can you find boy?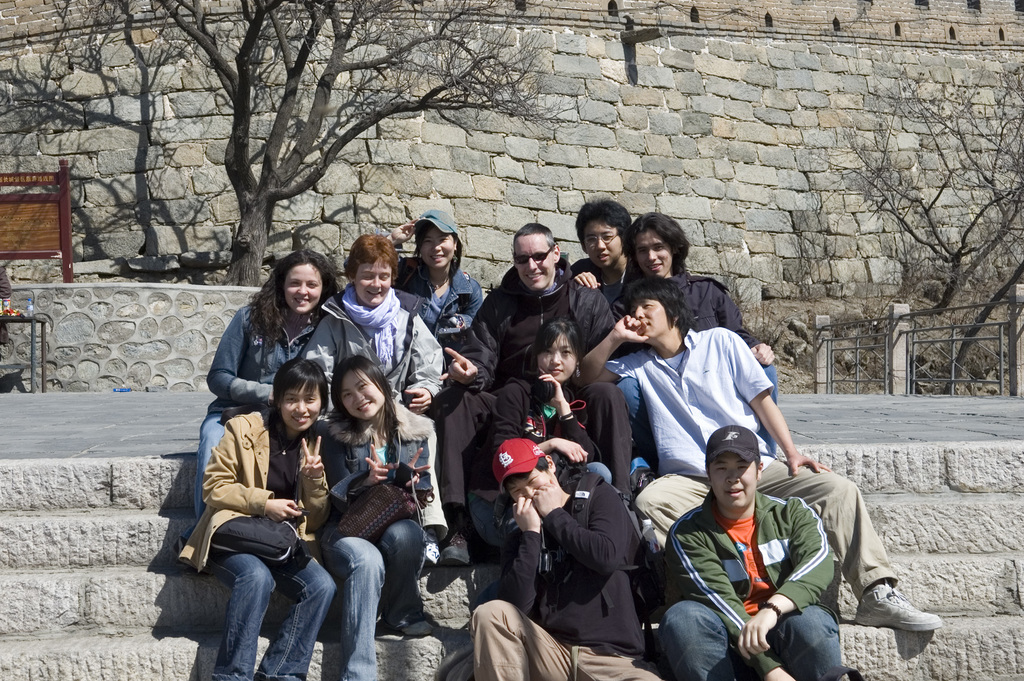
Yes, bounding box: (x1=659, y1=426, x2=842, y2=680).
